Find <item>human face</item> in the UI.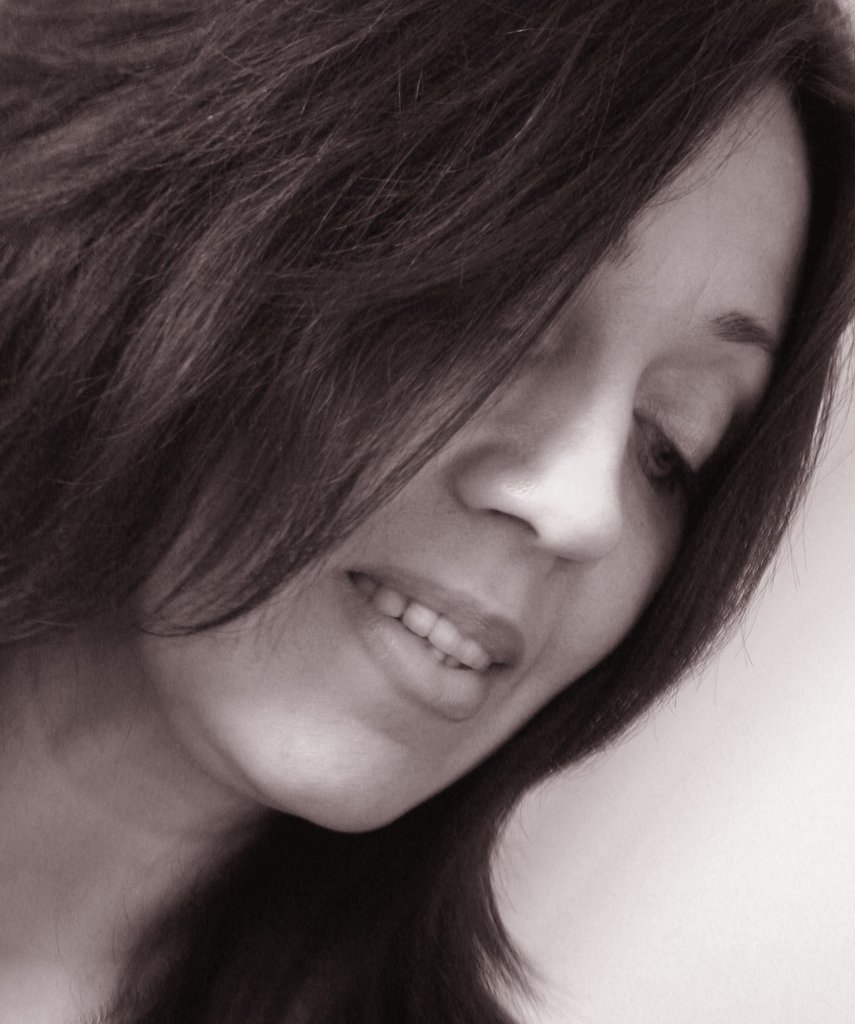
UI element at (left=124, top=70, right=817, bottom=840).
